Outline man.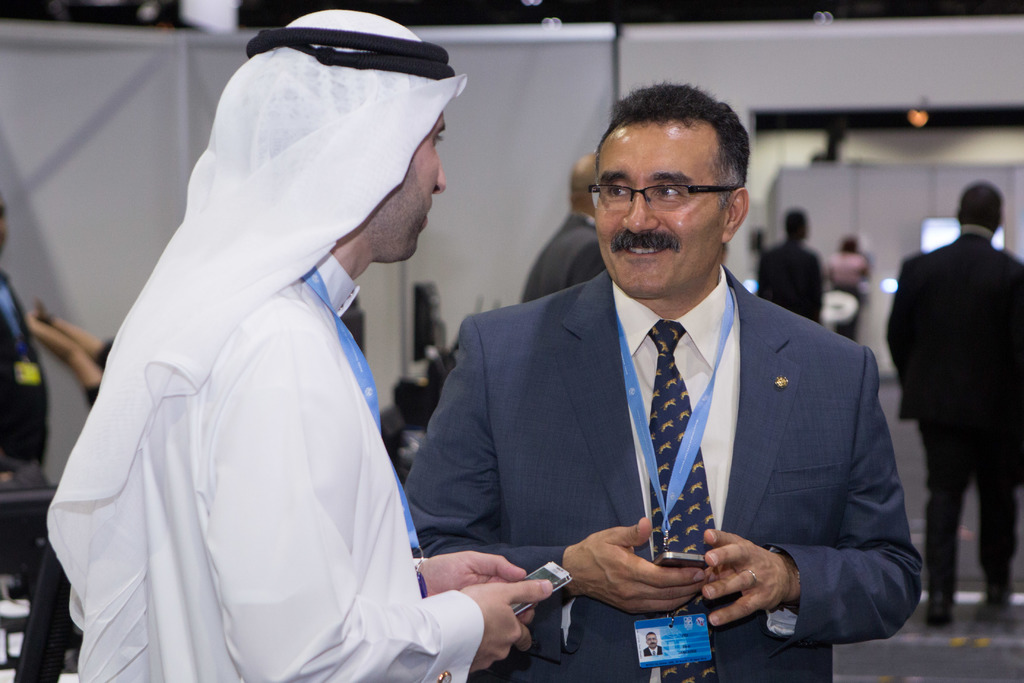
Outline: <region>417, 125, 909, 673</region>.
